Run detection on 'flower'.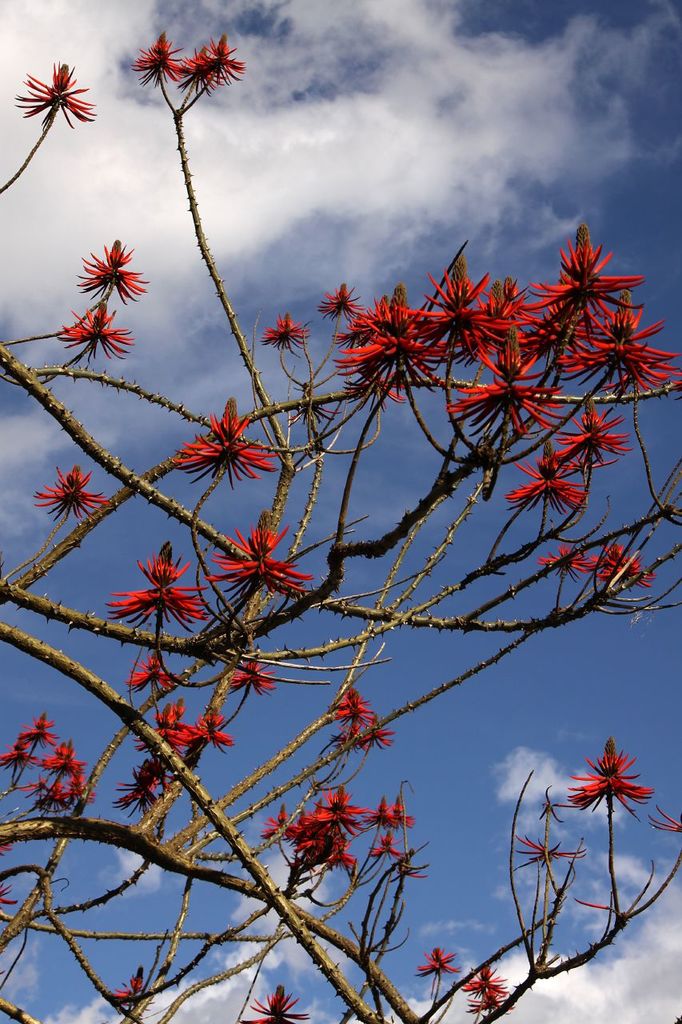
Result: box=[265, 800, 294, 834].
